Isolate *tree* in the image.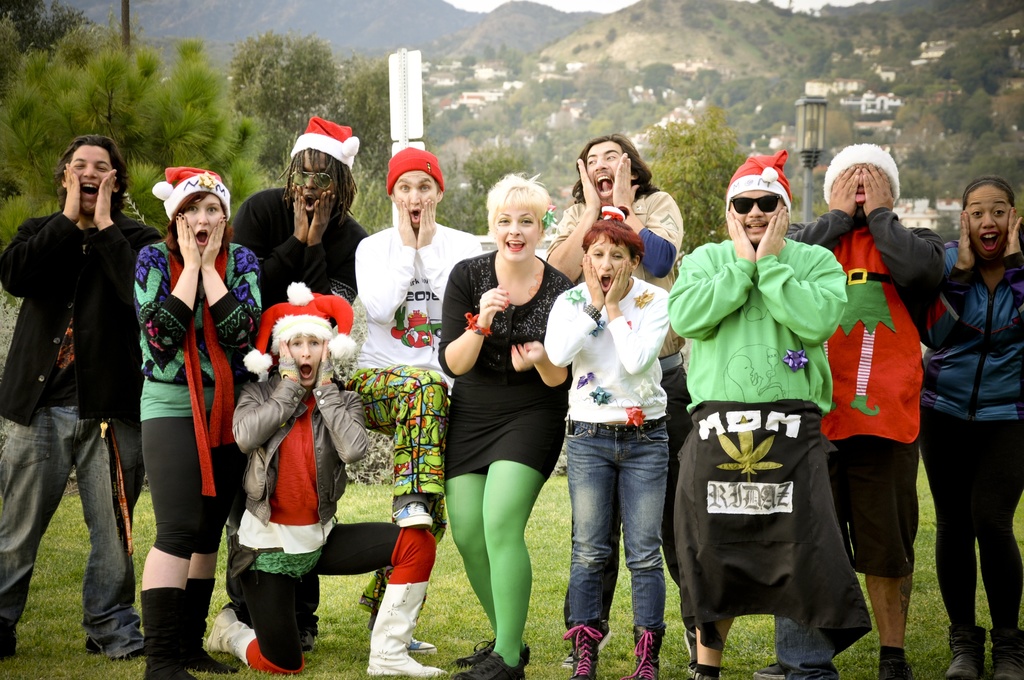
Isolated region: 929,163,974,204.
